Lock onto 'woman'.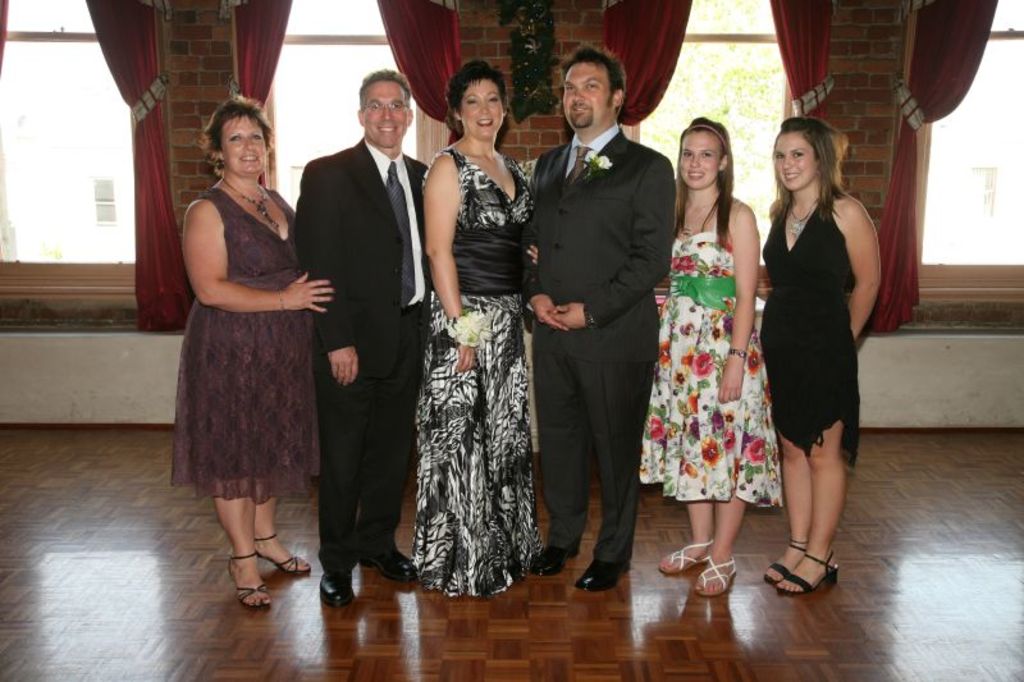
Locked: (x1=408, y1=50, x2=549, y2=610).
